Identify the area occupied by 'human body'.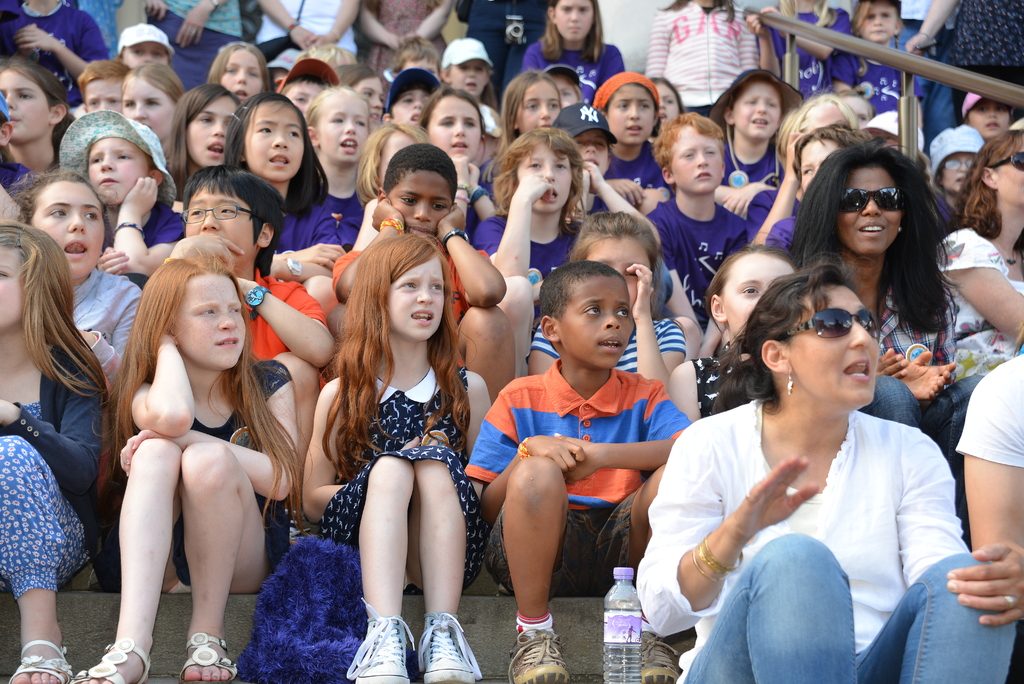
Area: bbox=(899, 1, 1017, 108).
